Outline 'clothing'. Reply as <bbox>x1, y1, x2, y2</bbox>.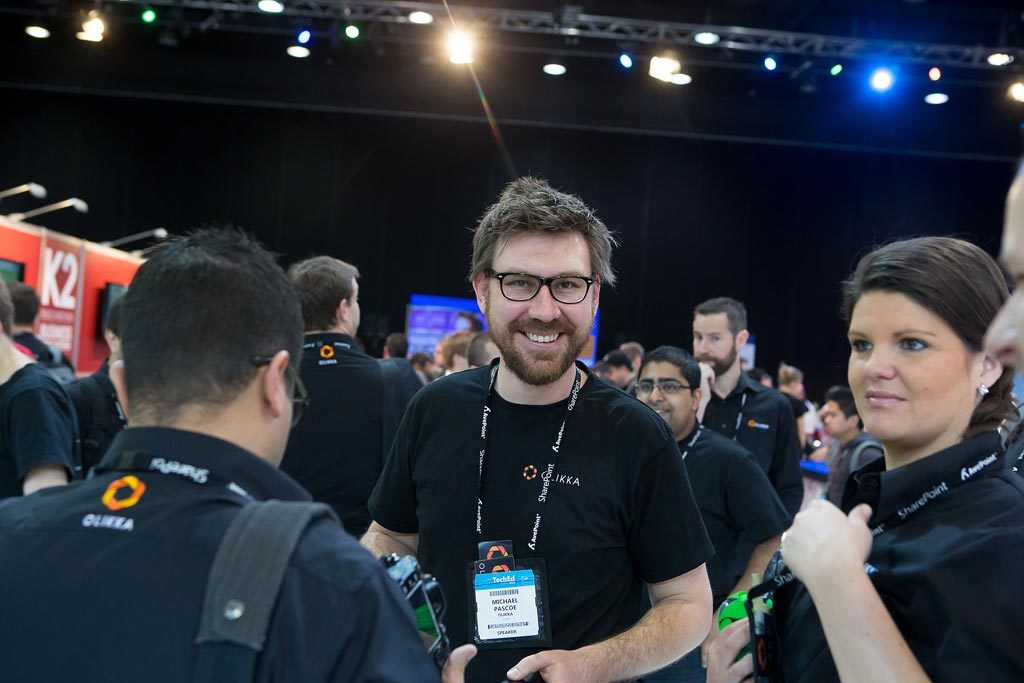
<bbox>748, 432, 1023, 682</bbox>.
